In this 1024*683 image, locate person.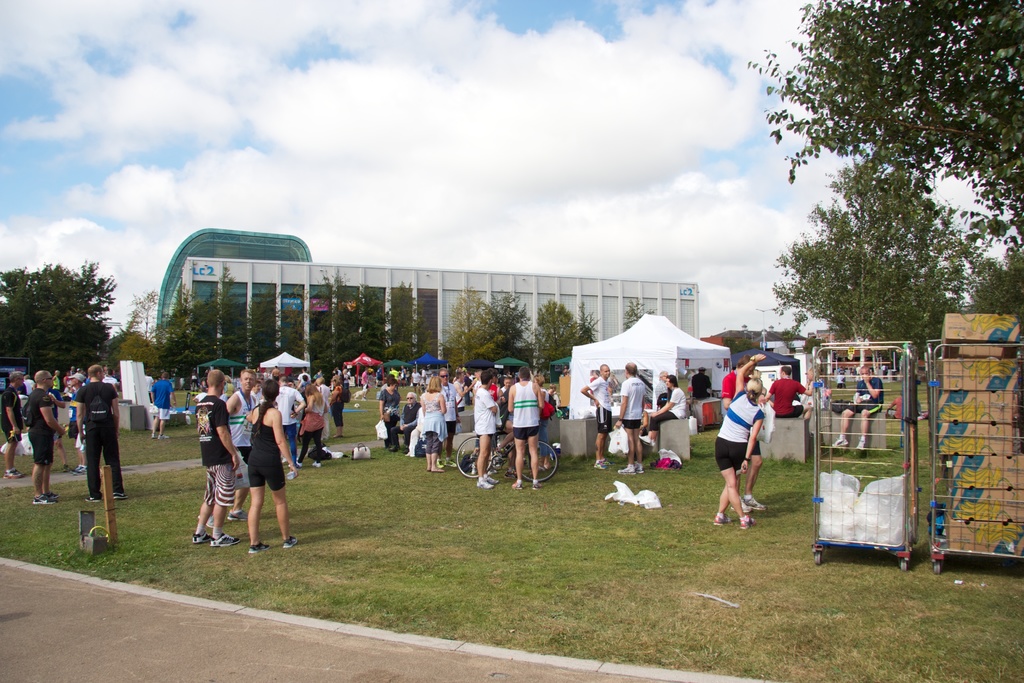
Bounding box: 721 350 767 509.
